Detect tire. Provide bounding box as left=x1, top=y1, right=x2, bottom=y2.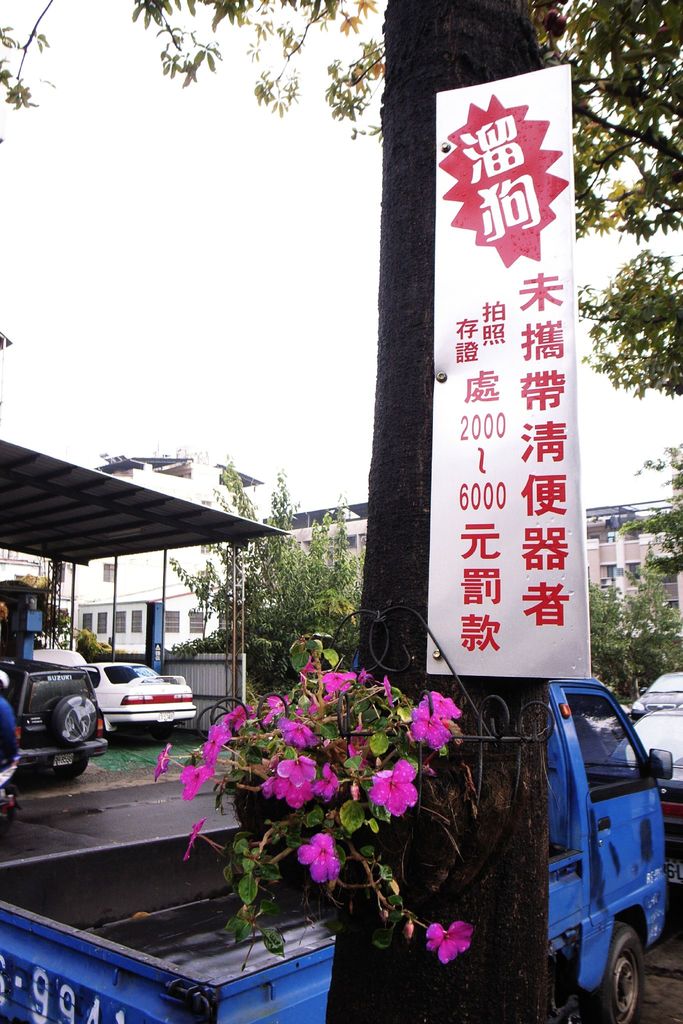
left=52, top=757, right=87, bottom=780.
